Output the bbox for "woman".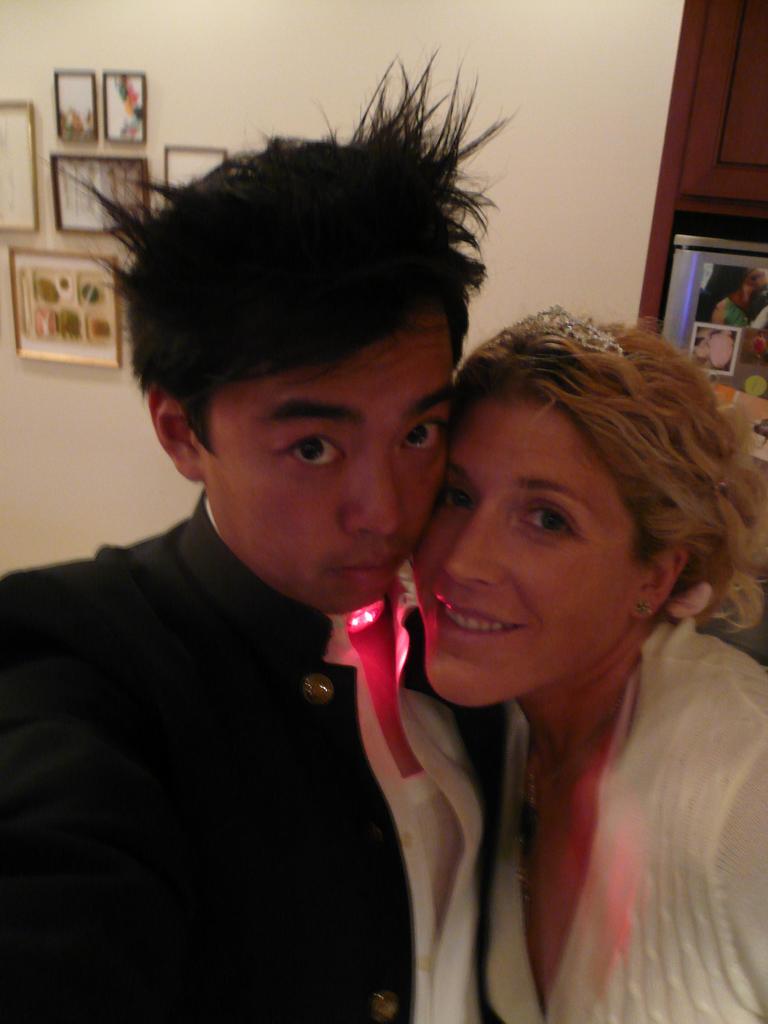
region(403, 306, 767, 1023).
